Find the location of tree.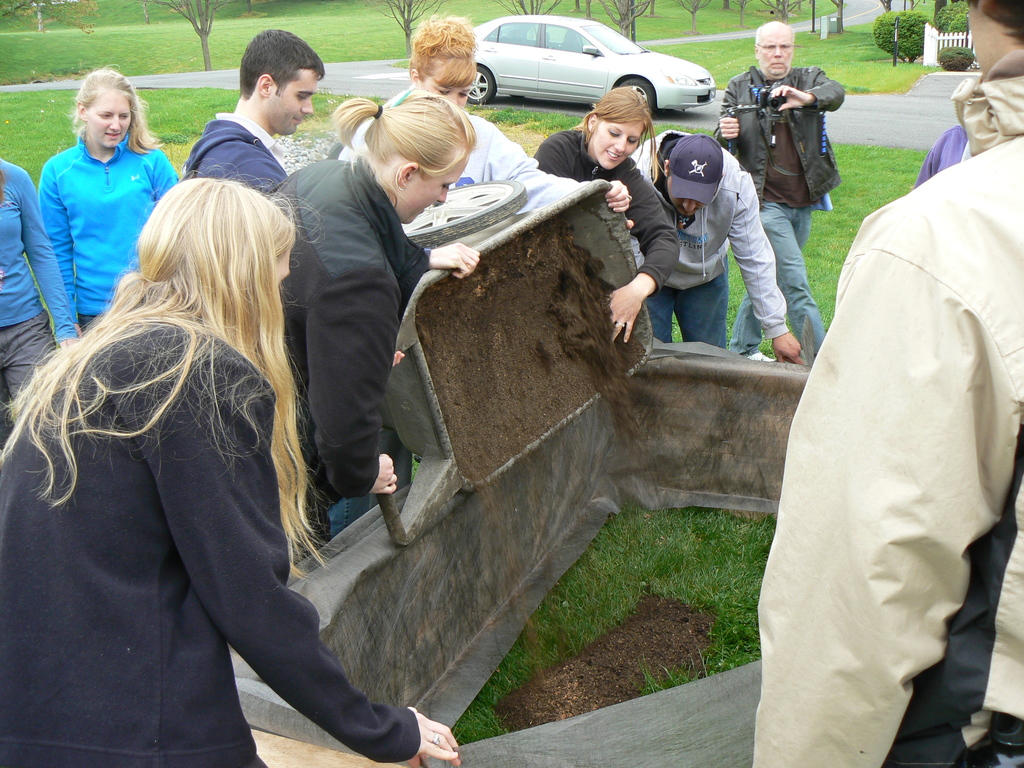
Location: pyautogui.locateOnScreen(599, 0, 646, 41).
